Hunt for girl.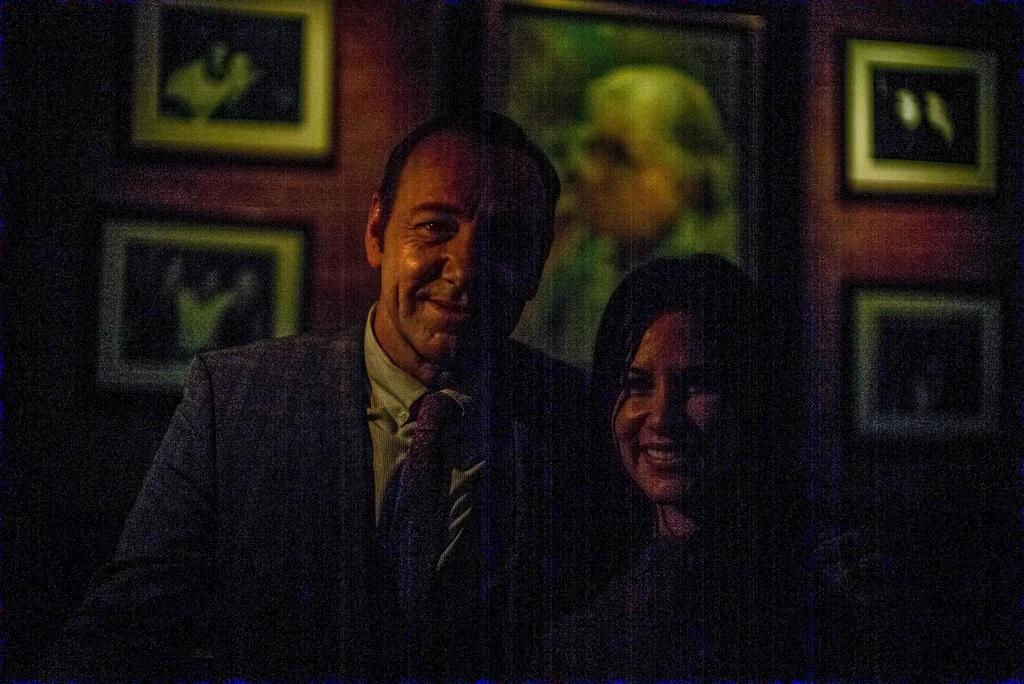
Hunted down at {"x1": 588, "y1": 259, "x2": 906, "y2": 677}.
